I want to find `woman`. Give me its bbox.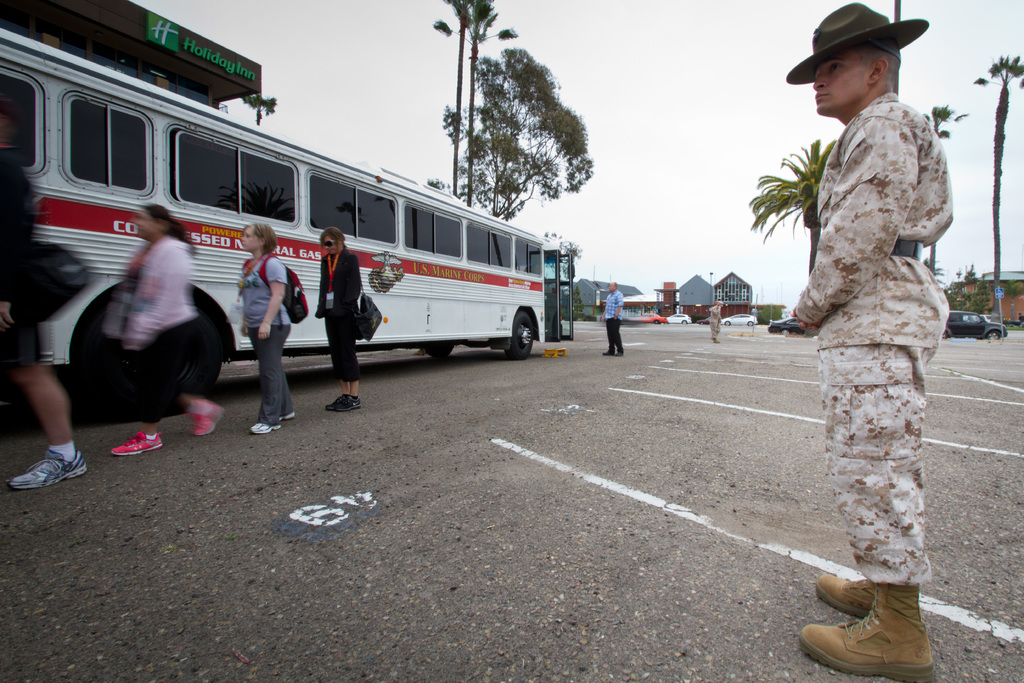
detection(312, 226, 369, 410).
